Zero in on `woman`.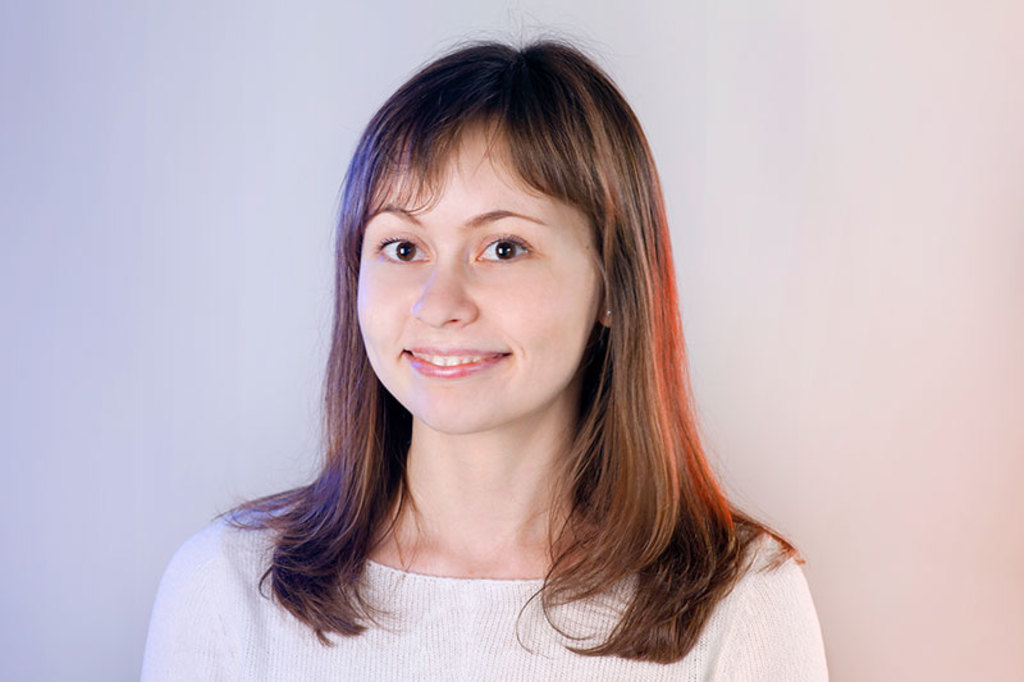
Zeroed in: left=163, top=60, right=845, bottom=669.
